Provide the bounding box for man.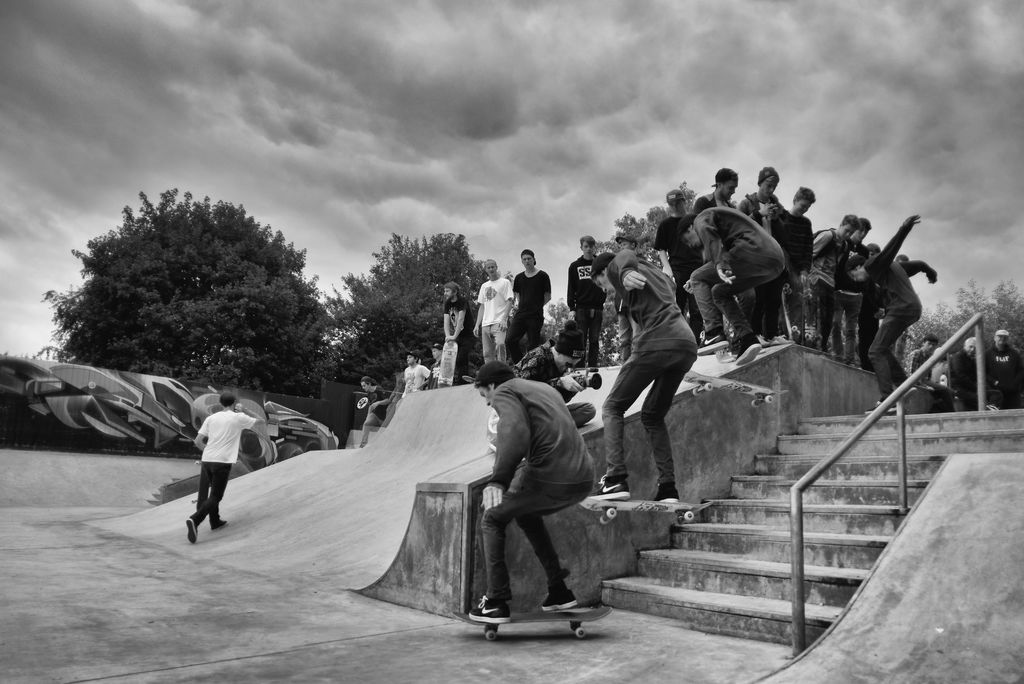
908:336:950:413.
